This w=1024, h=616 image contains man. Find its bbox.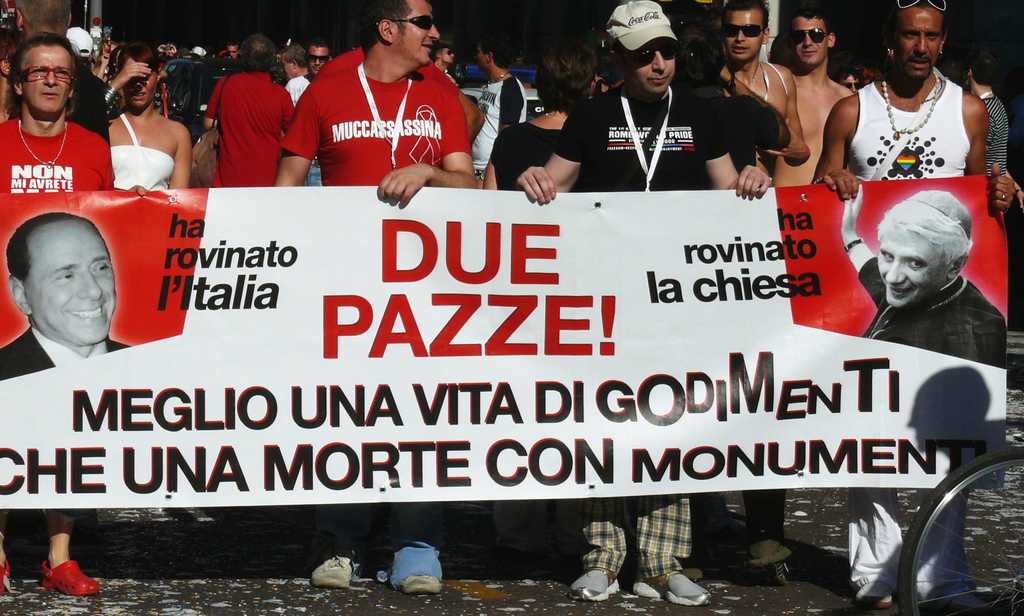
[x1=0, y1=28, x2=120, y2=601].
